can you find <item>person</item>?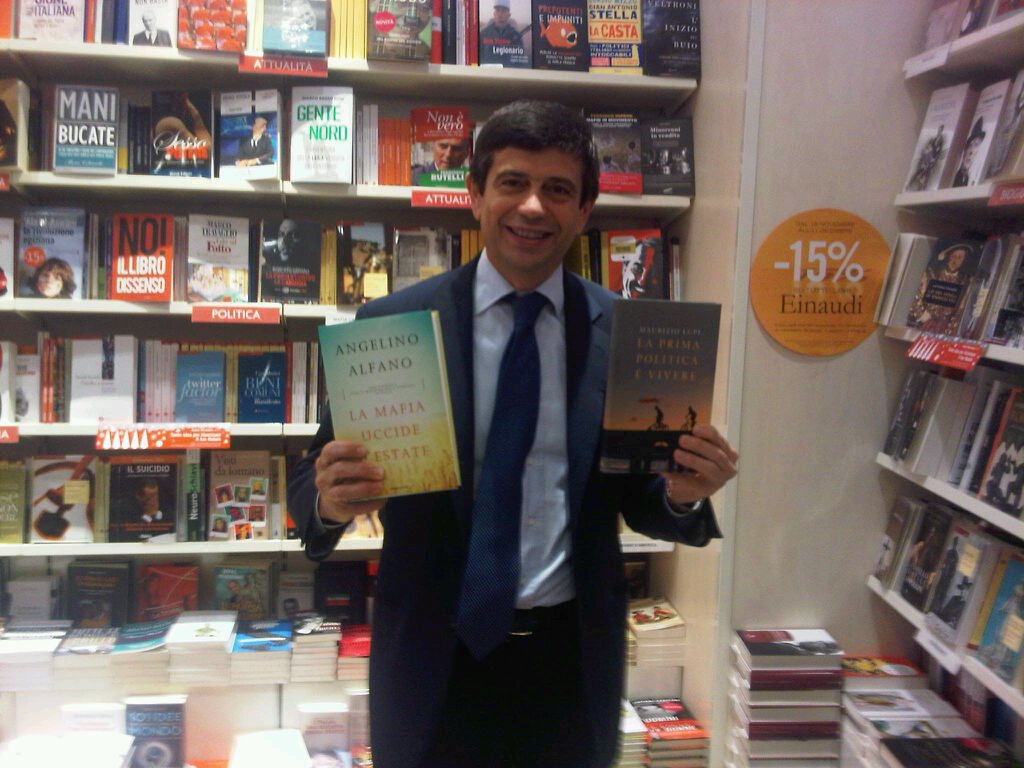
Yes, bounding box: 299 84 660 736.
